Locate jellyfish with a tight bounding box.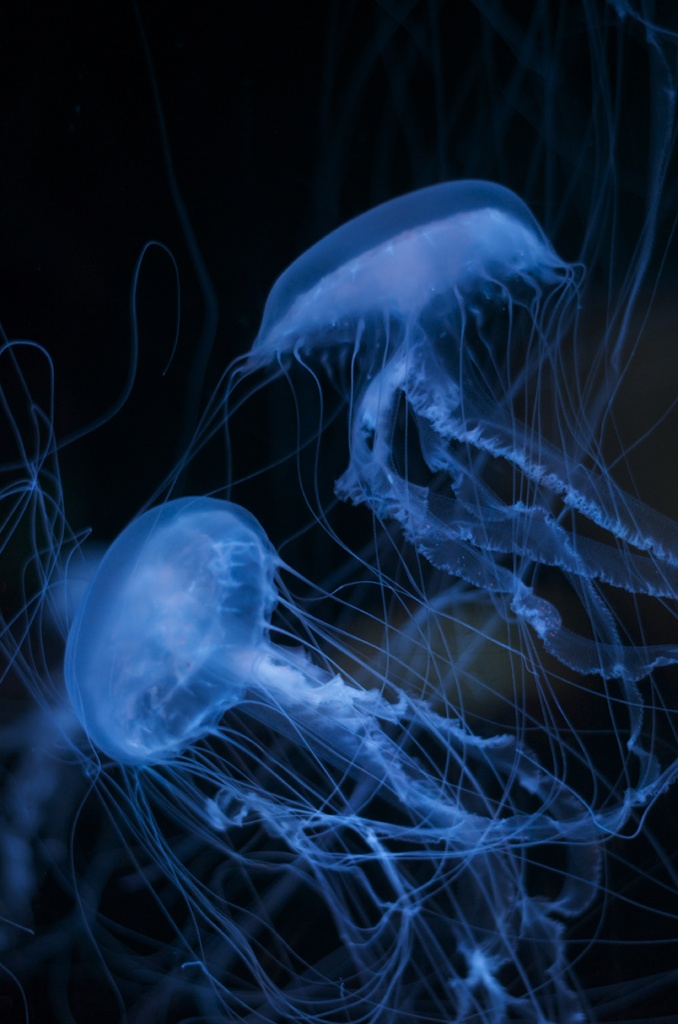
bbox=[121, 168, 677, 788].
